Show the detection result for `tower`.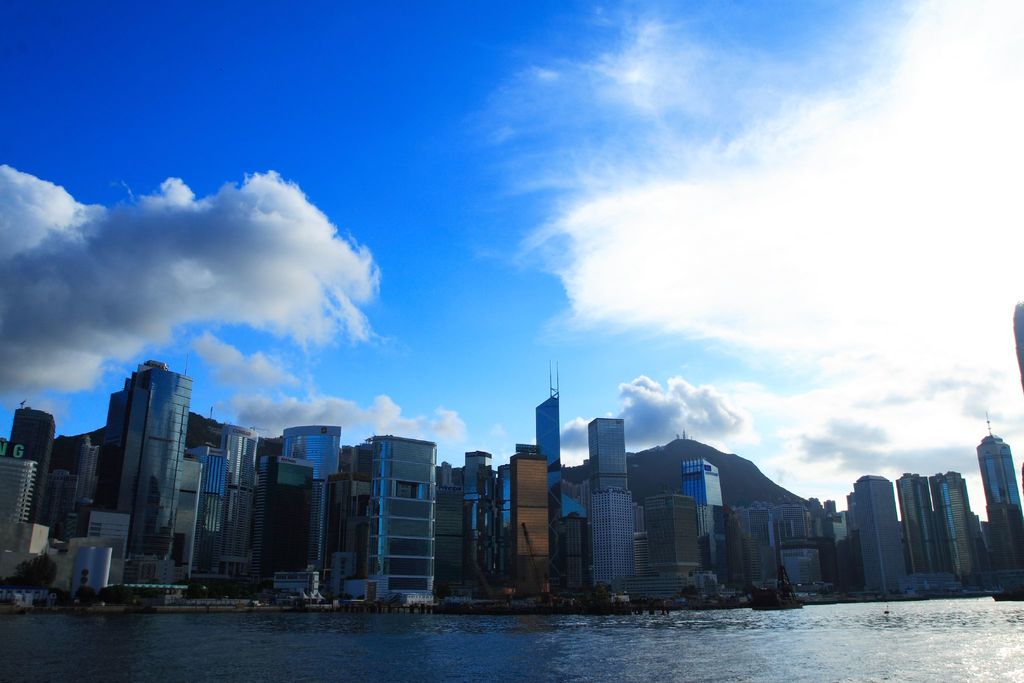
93:355:191:574.
